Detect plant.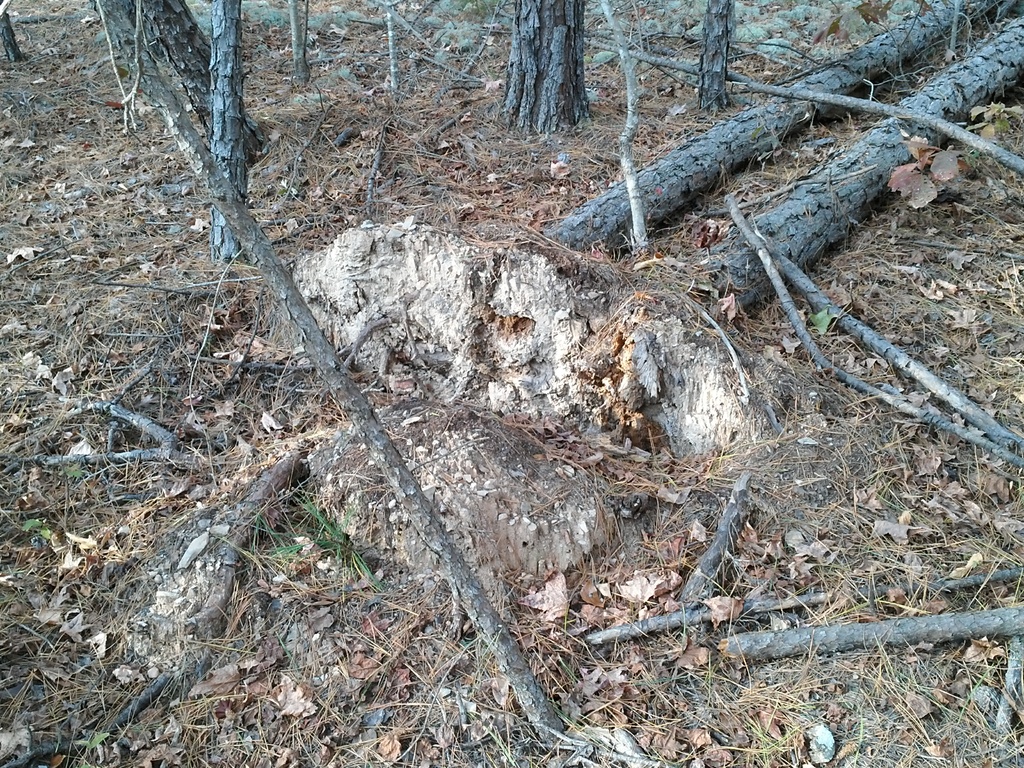
Detected at pyautogui.locateOnScreen(239, 0, 283, 25).
